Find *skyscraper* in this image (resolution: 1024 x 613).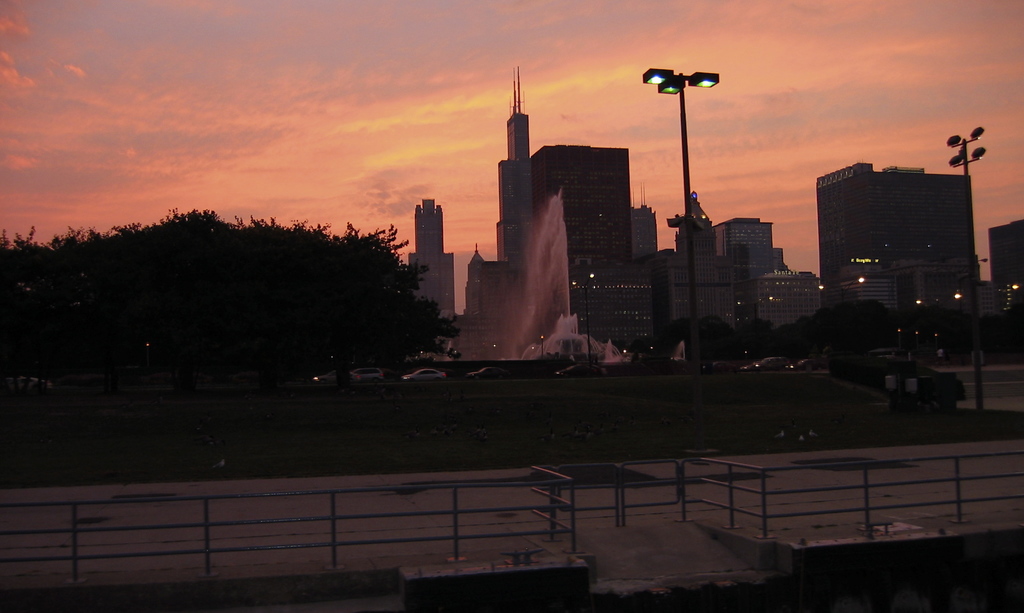
496:69:529:257.
